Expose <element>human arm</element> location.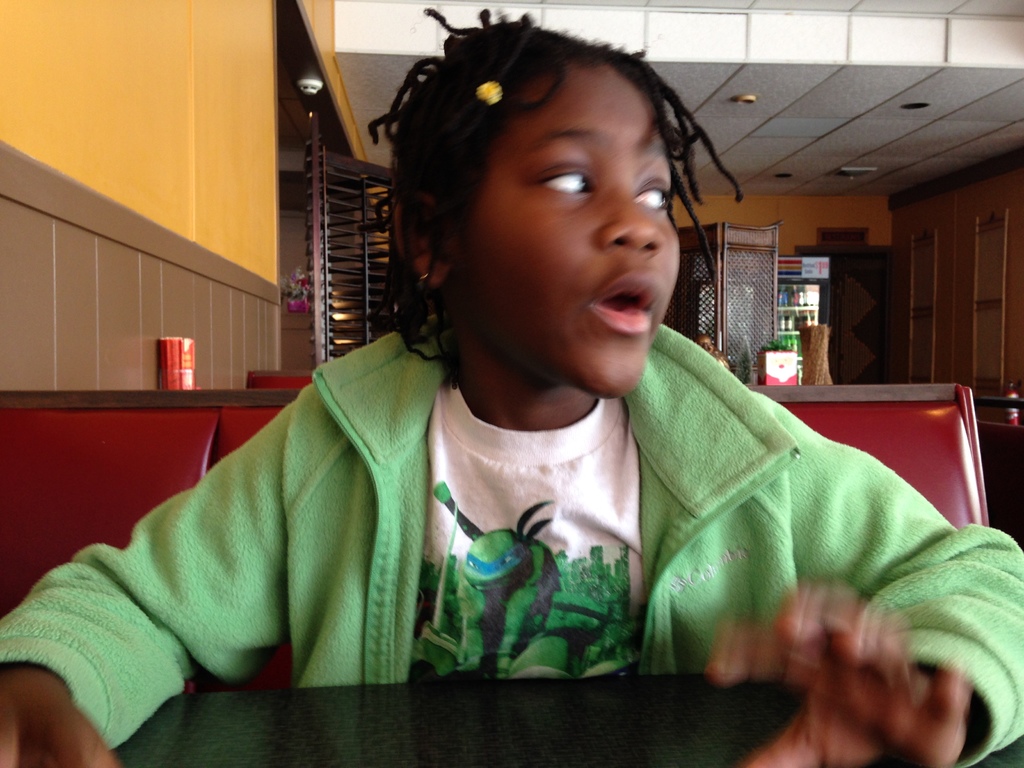
Exposed at bbox(637, 399, 991, 767).
